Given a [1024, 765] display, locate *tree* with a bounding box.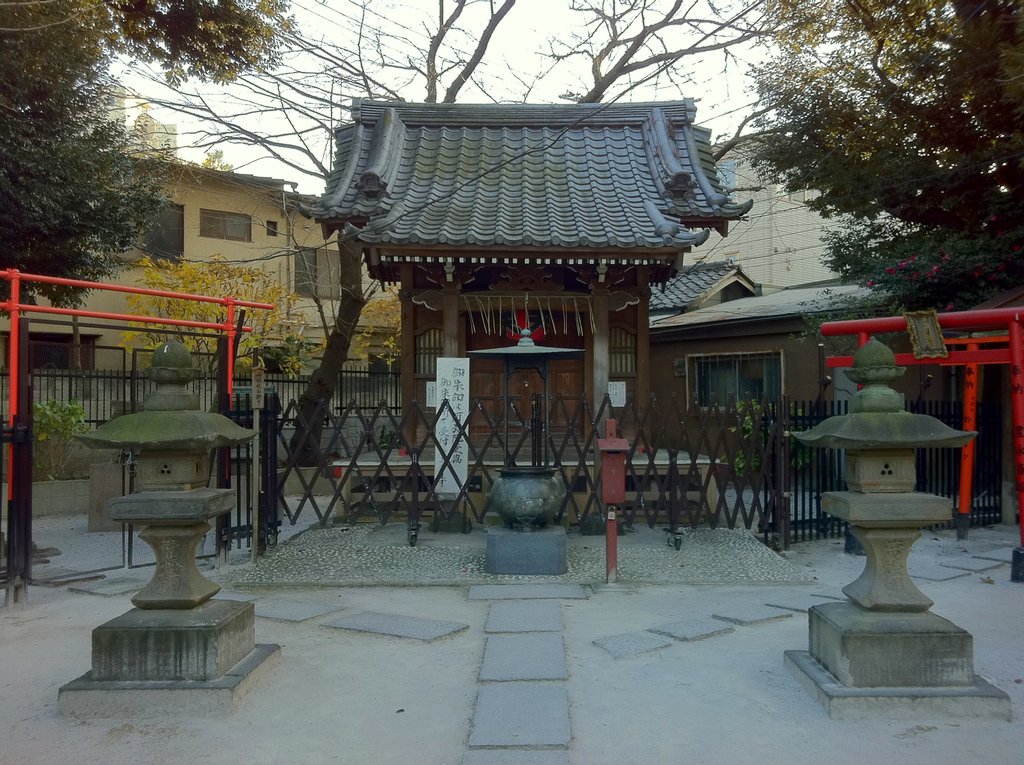
Located: (left=119, top=245, right=321, bottom=396).
